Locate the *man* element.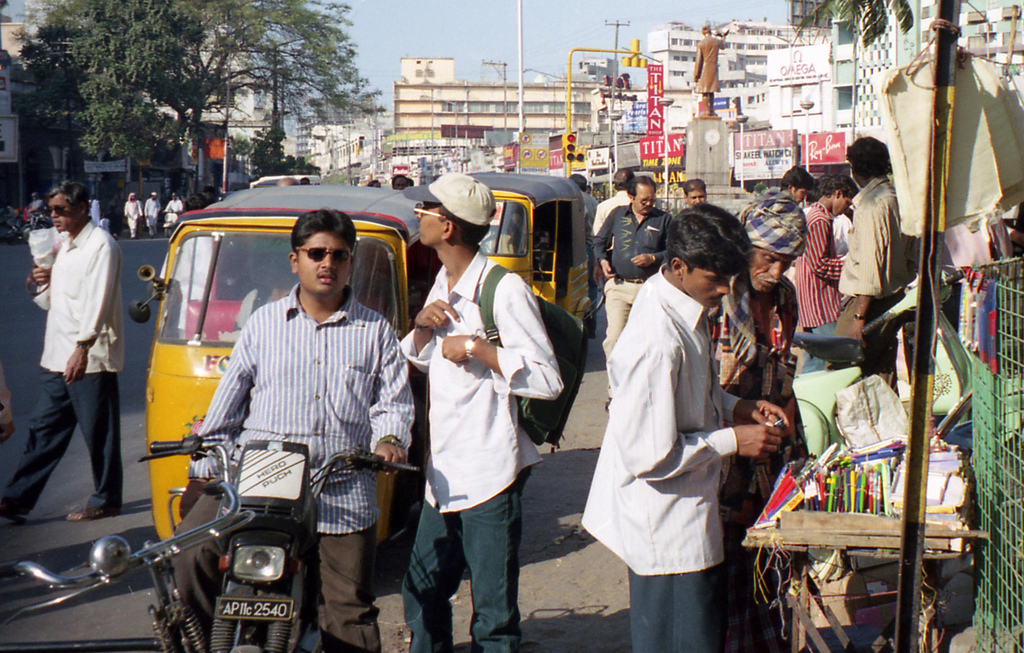
Element bbox: <bbox>771, 168, 817, 204</bbox>.
